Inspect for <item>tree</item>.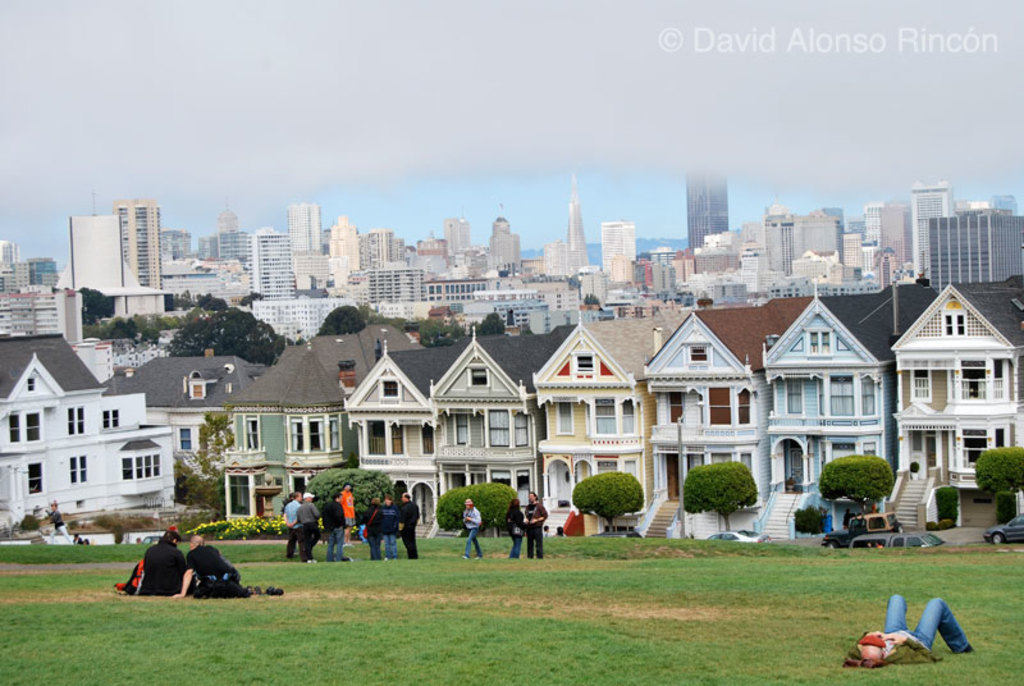
Inspection: <bbox>300, 461, 390, 536</bbox>.
